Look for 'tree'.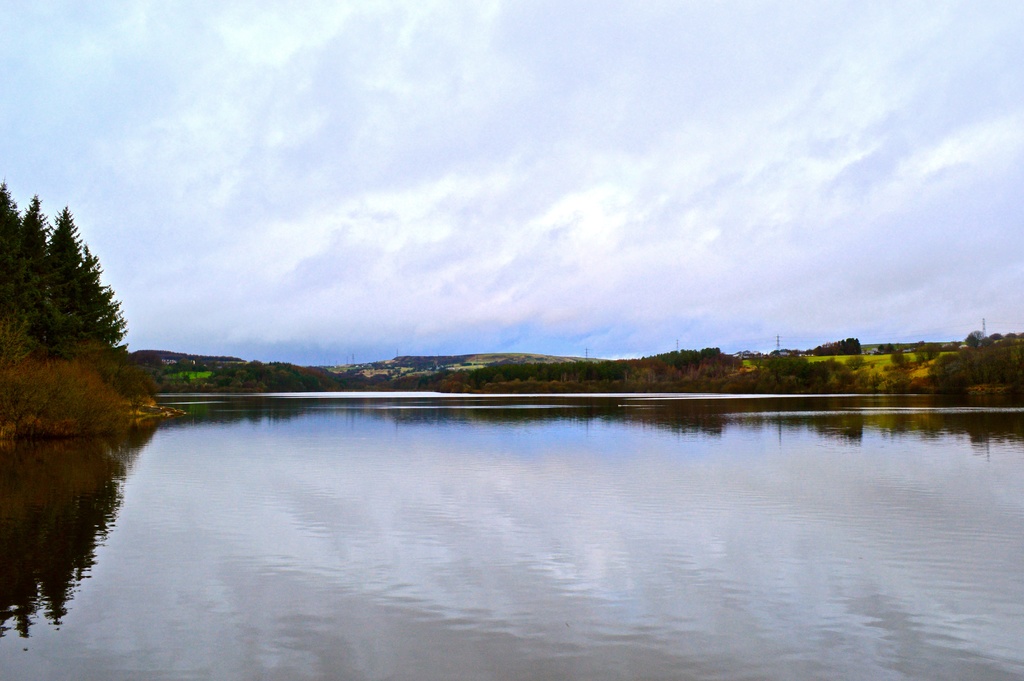
Found: 493/359/515/384.
